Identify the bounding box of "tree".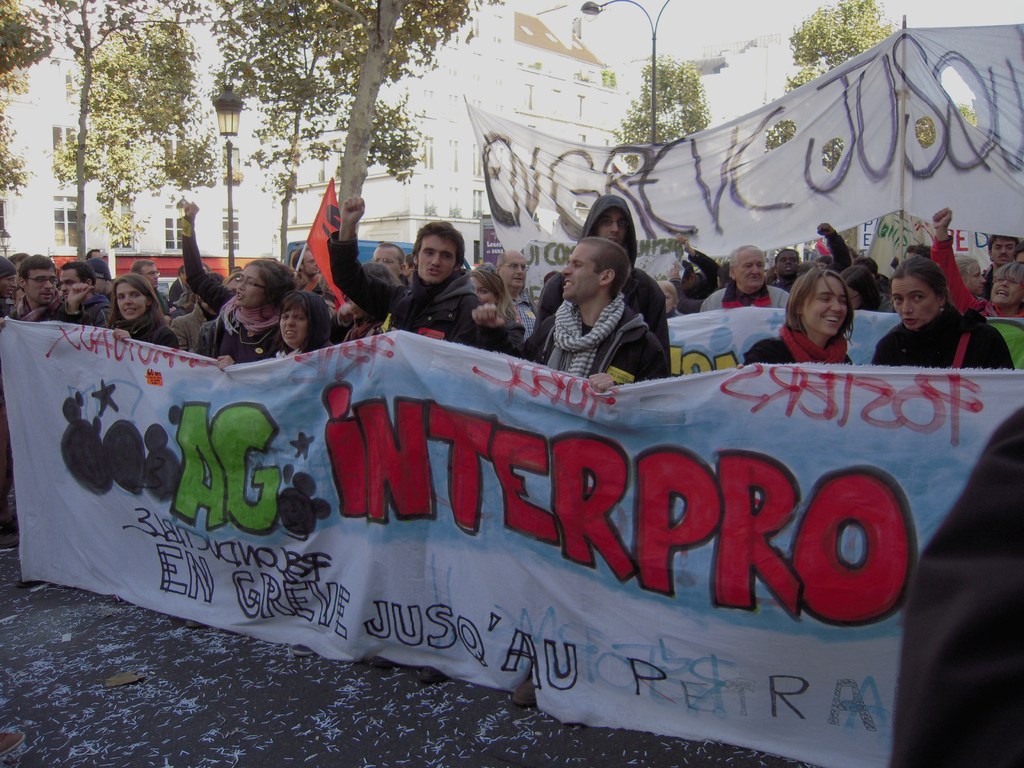
30, 0, 144, 252.
